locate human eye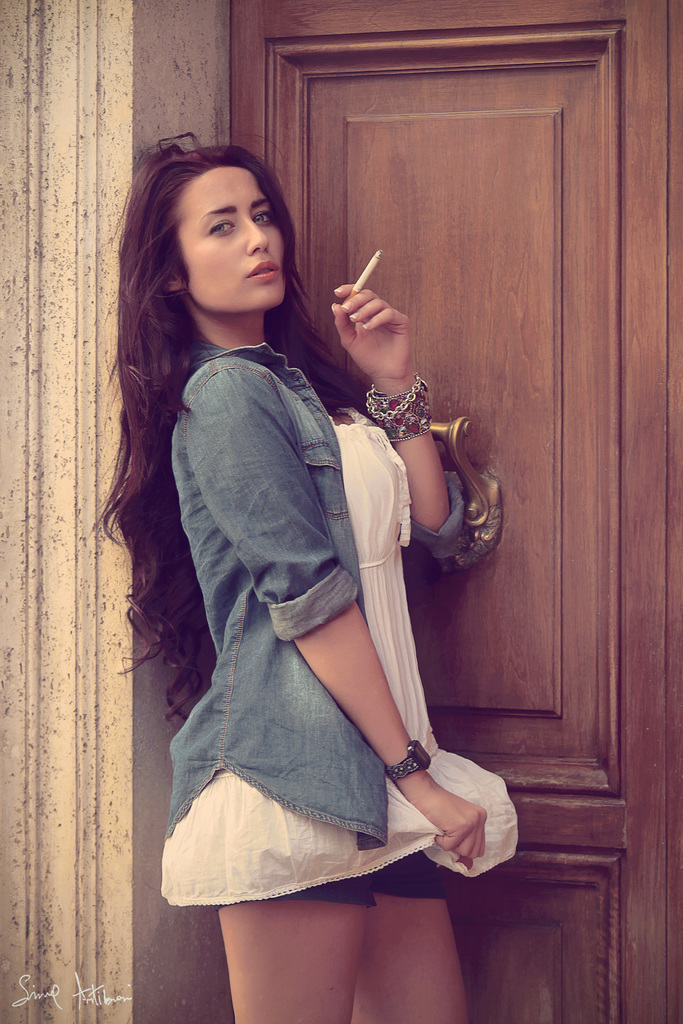
250 207 274 230
